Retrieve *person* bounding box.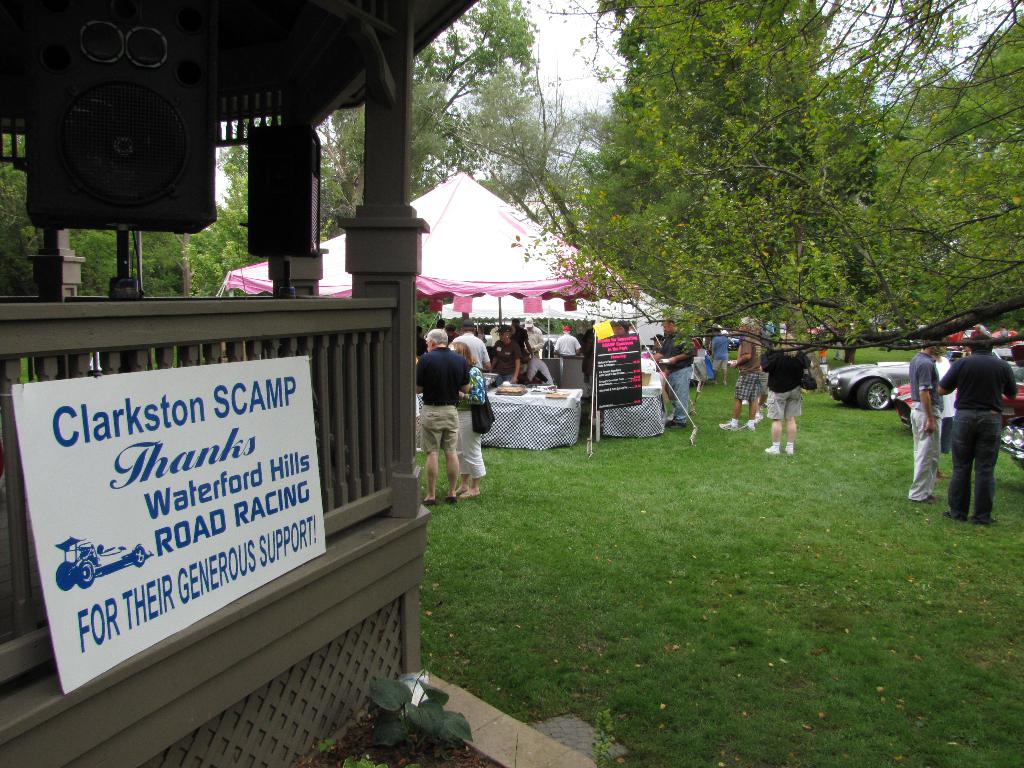
Bounding box: (711, 323, 733, 384).
